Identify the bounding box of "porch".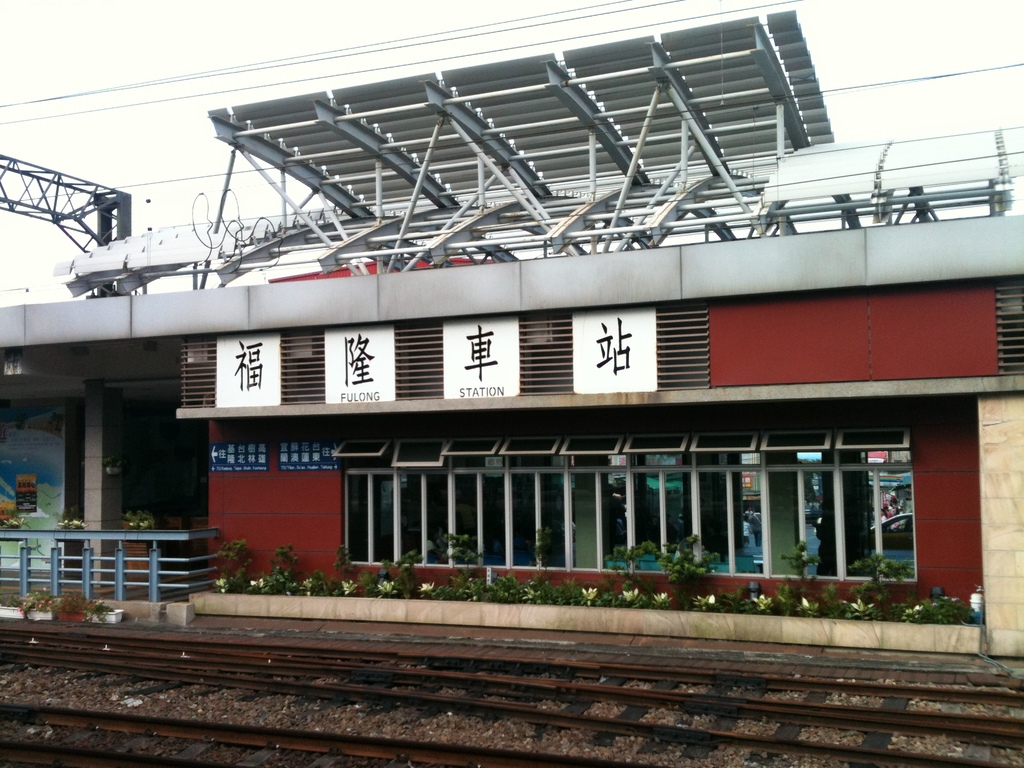
{"left": 0, "top": 525, "right": 219, "bottom": 613}.
